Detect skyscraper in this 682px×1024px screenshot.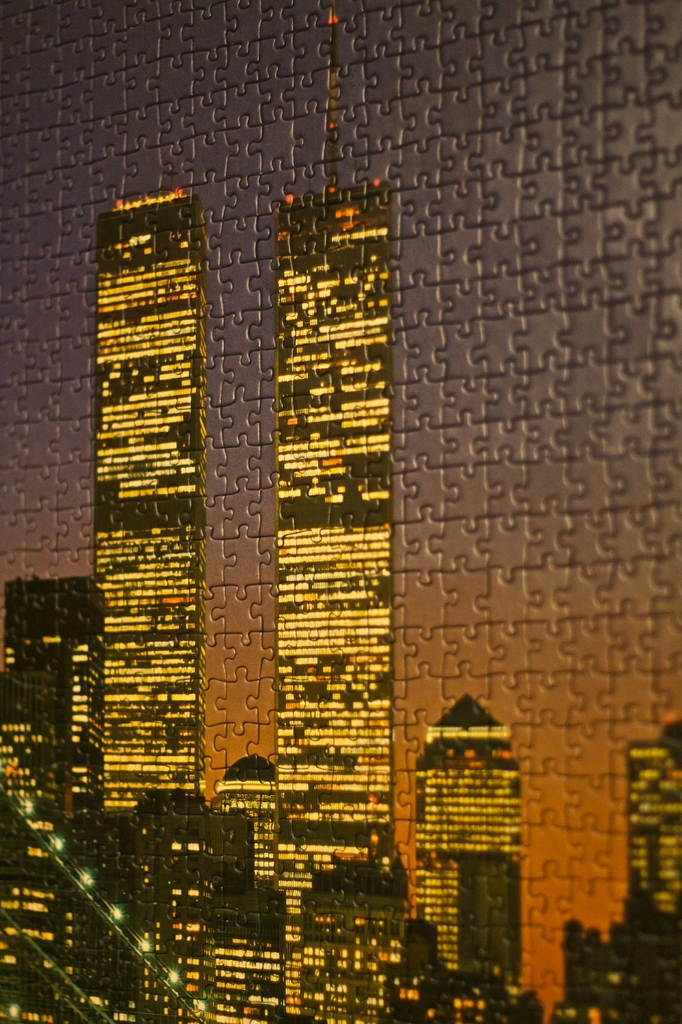
Detection: {"x1": 408, "y1": 684, "x2": 540, "y2": 982}.
